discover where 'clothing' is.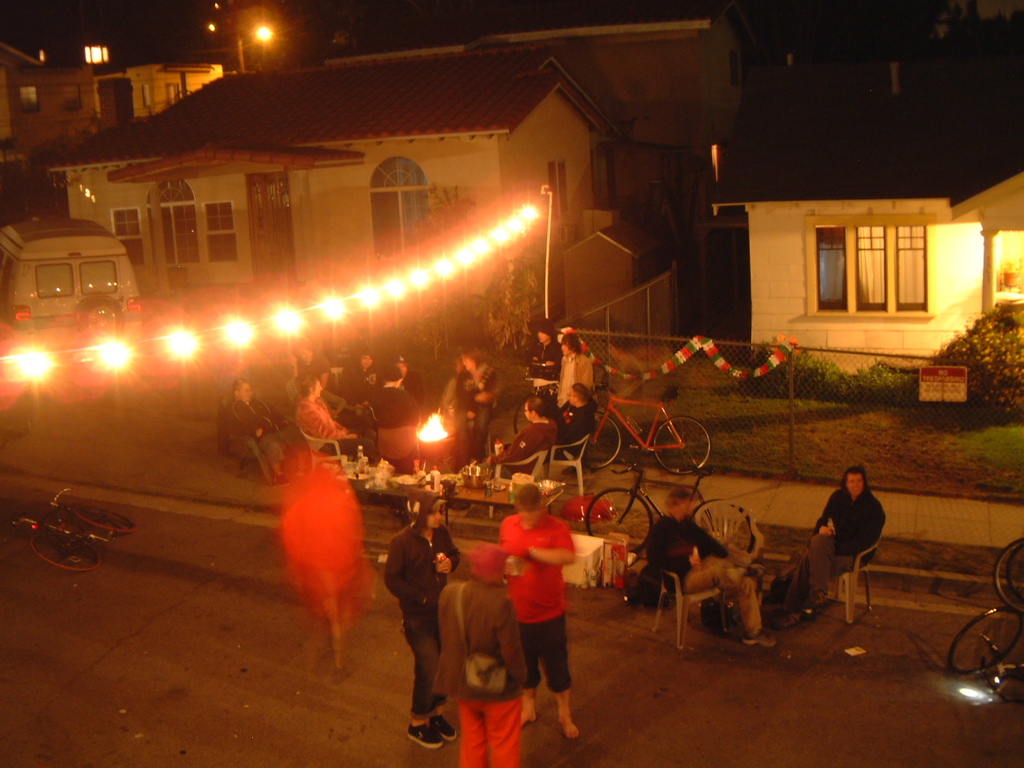
Discovered at Rect(815, 478, 882, 604).
